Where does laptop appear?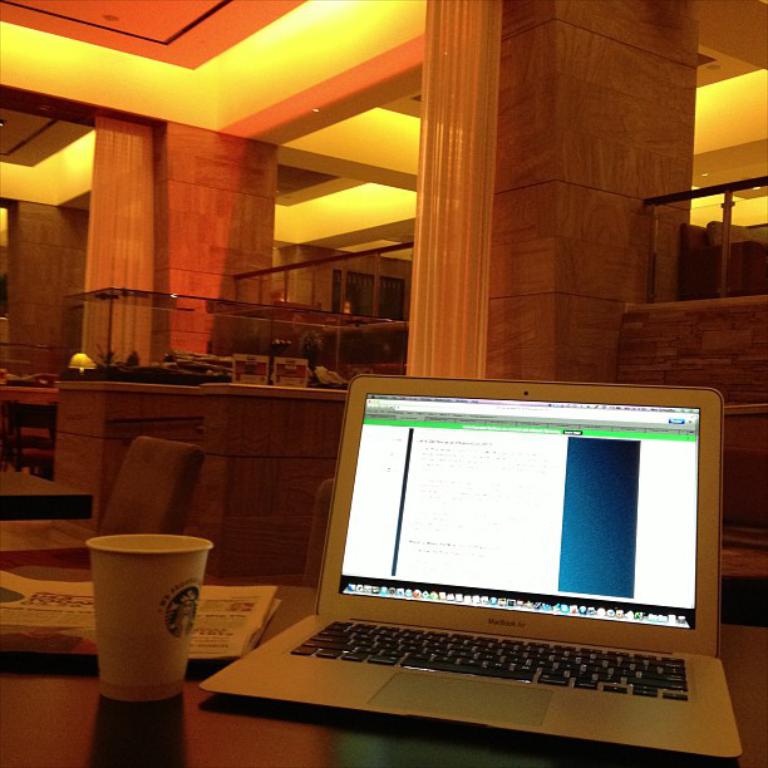
Appears at bbox(198, 370, 743, 764).
